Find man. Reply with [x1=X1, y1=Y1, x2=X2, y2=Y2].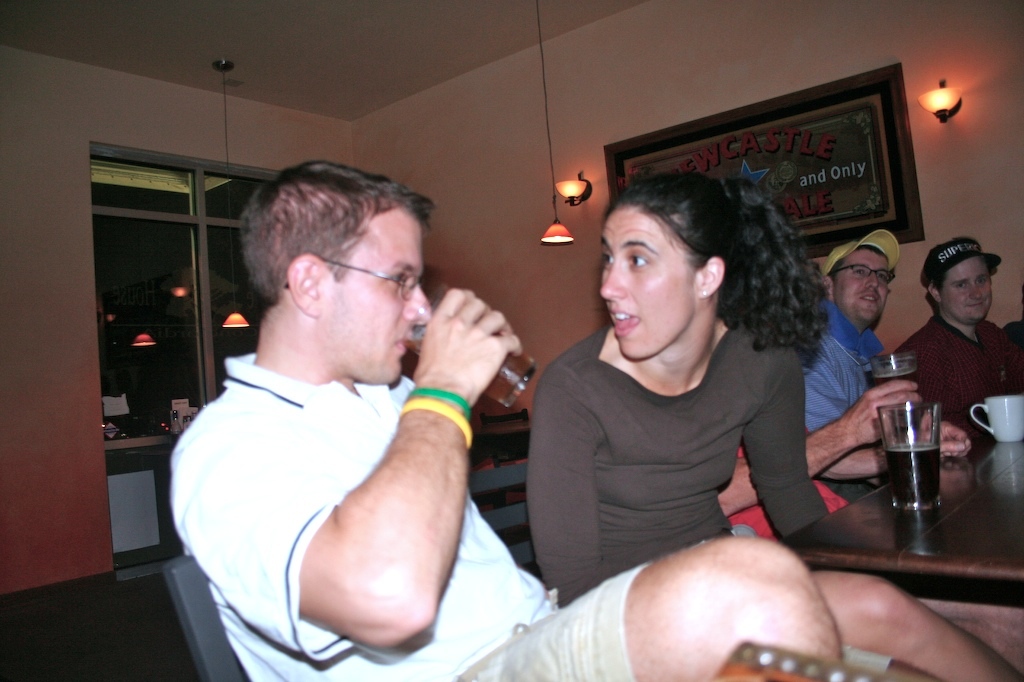
[x1=899, y1=238, x2=1021, y2=440].
